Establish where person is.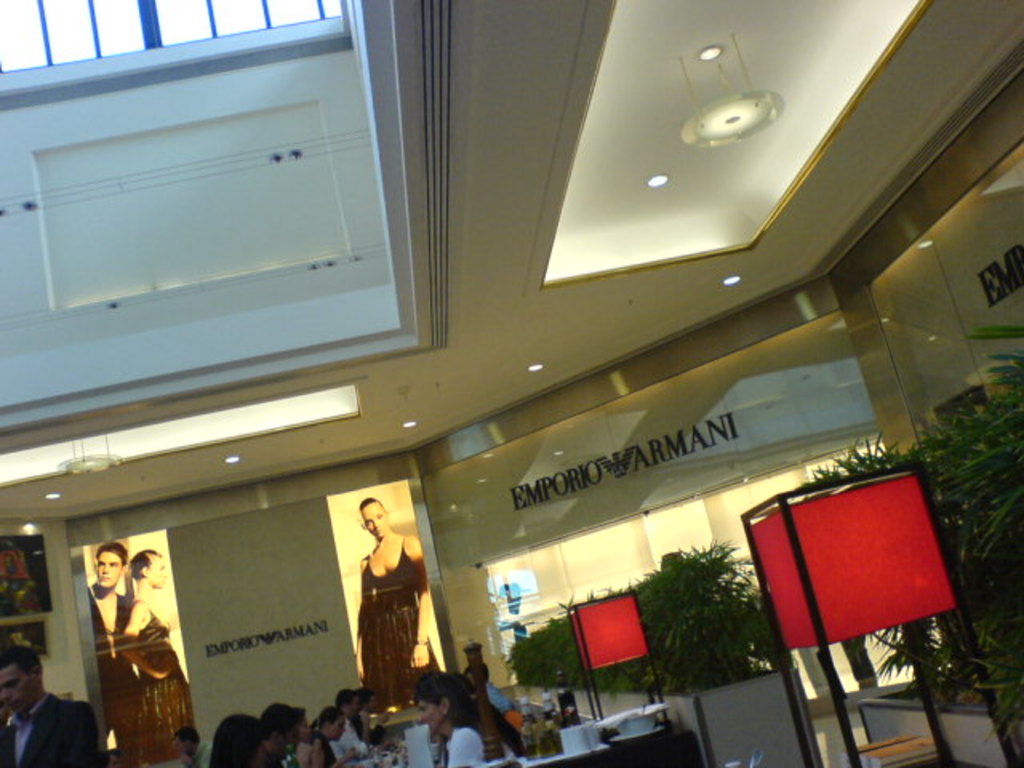
Established at region(86, 534, 131, 672).
